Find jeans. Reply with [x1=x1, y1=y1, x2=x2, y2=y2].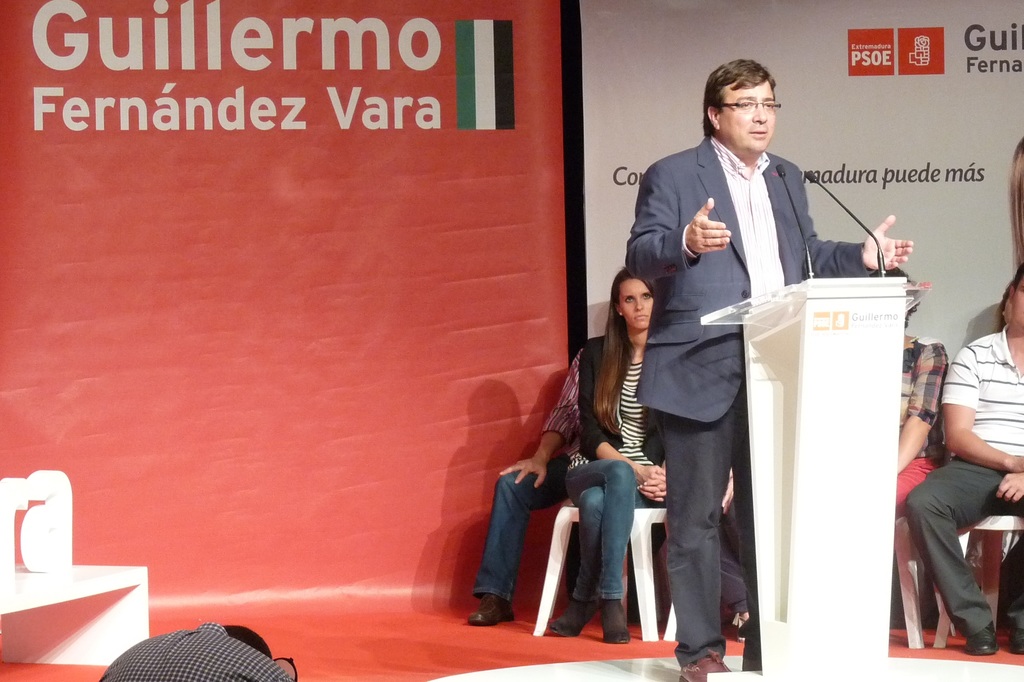
[x1=906, y1=455, x2=1014, y2=654].
